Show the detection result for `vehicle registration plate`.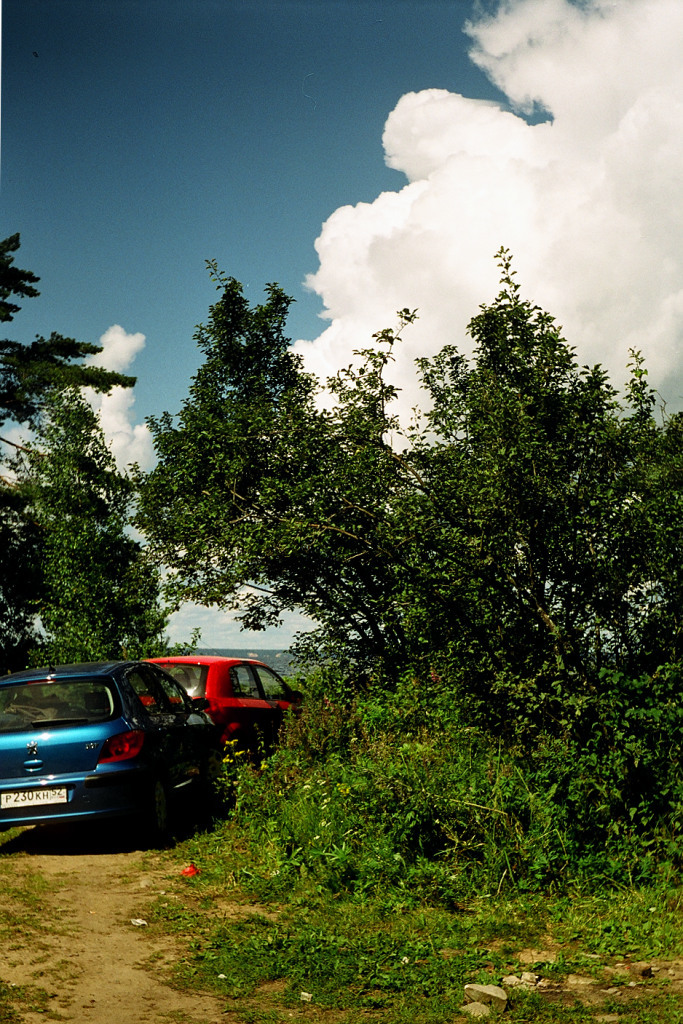
{"left": 0, "top": 792, "right": 64, "bottom": 806}.
